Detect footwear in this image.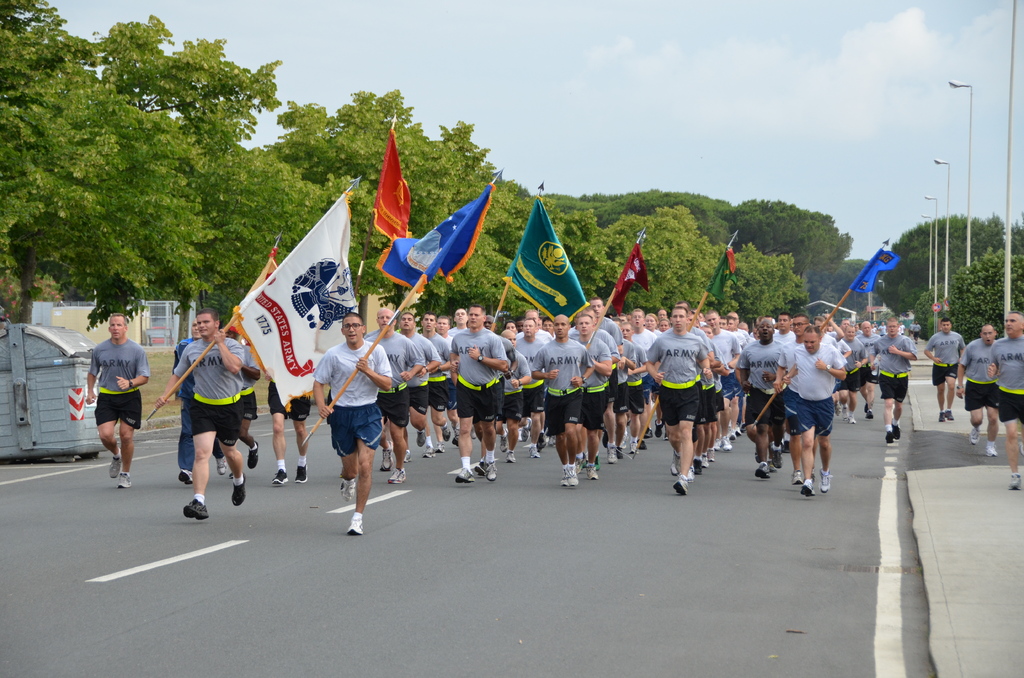
Detection: bbox=[867, 410, 872, 419].
